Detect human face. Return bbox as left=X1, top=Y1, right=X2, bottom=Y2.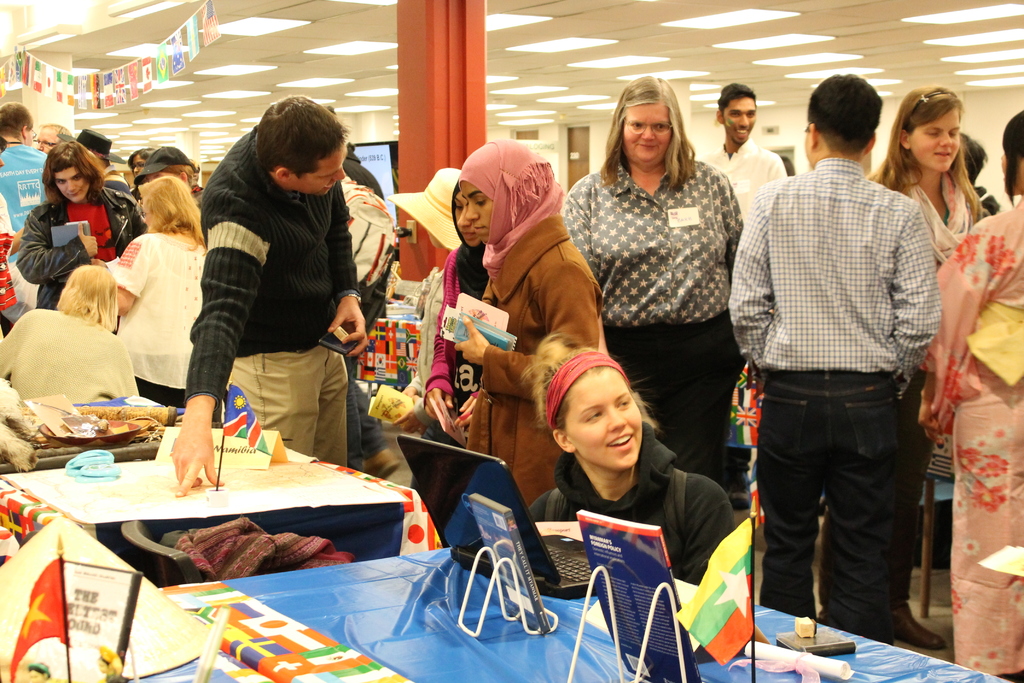
left=565, top=372, right=640, bottom=471.
